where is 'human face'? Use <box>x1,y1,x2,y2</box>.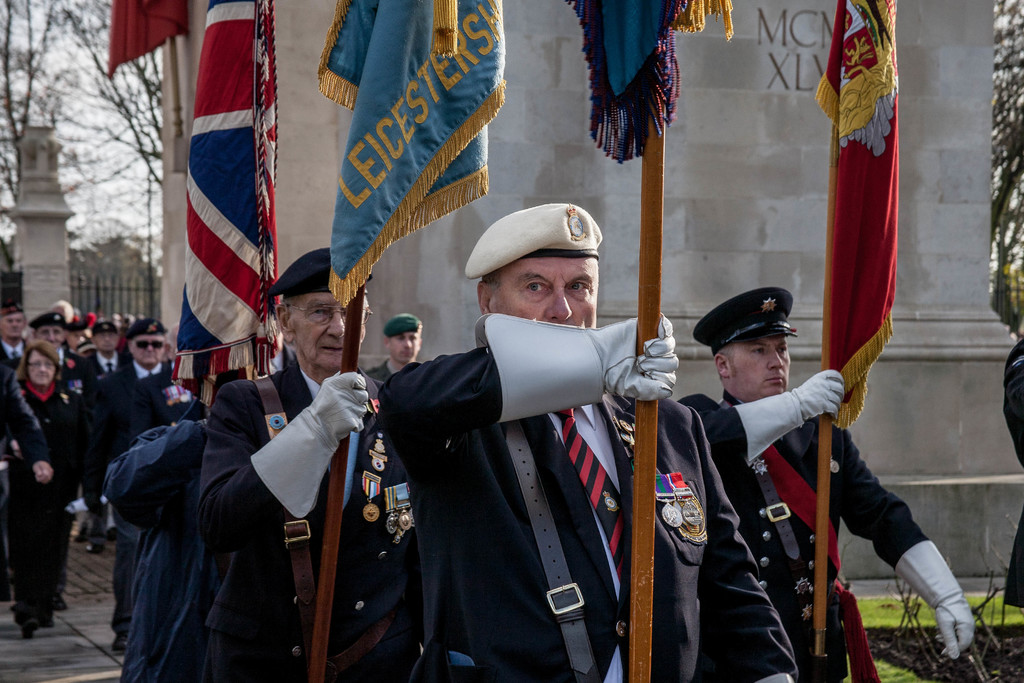
<box>731,330,792,406</box>.
